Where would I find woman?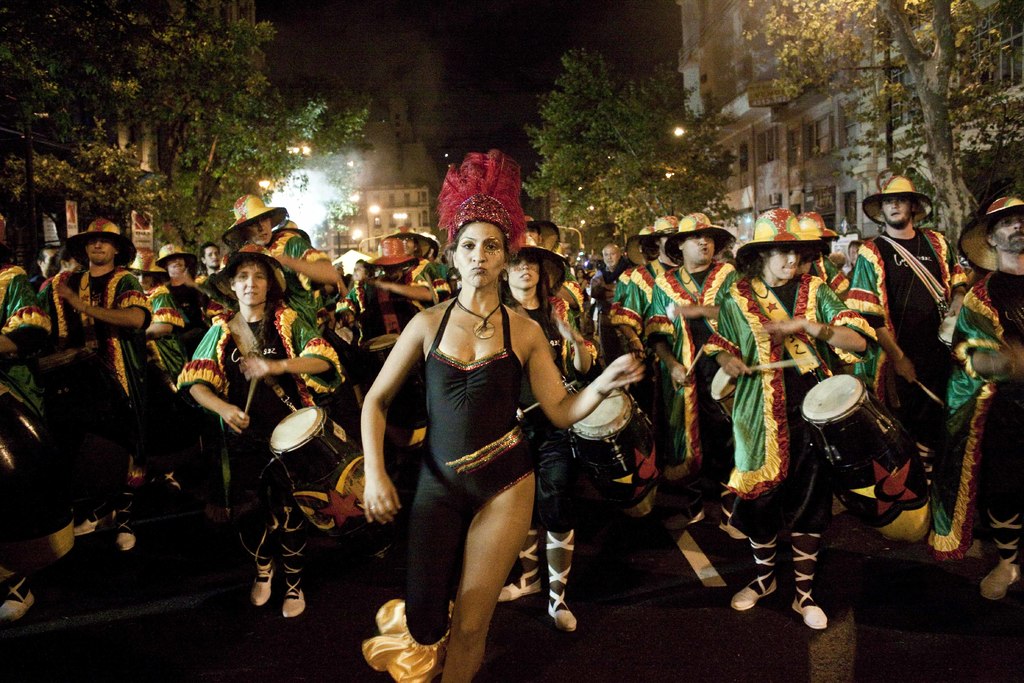
At 348, 218, 616, 659.
